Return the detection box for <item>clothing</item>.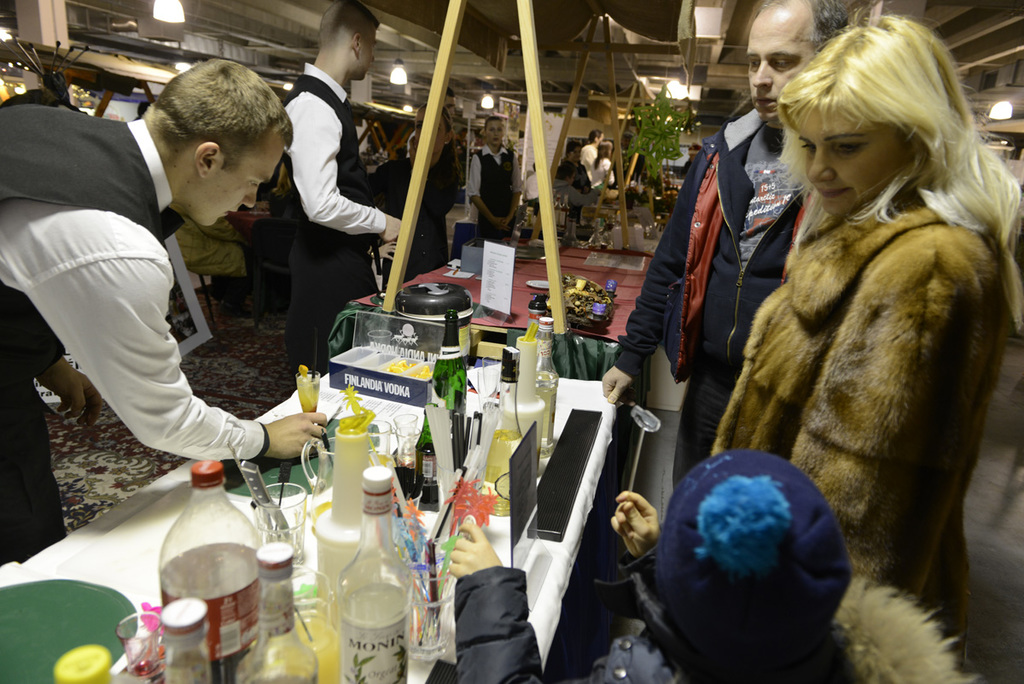
(left=555, top=156, right=596, bottom=219).
